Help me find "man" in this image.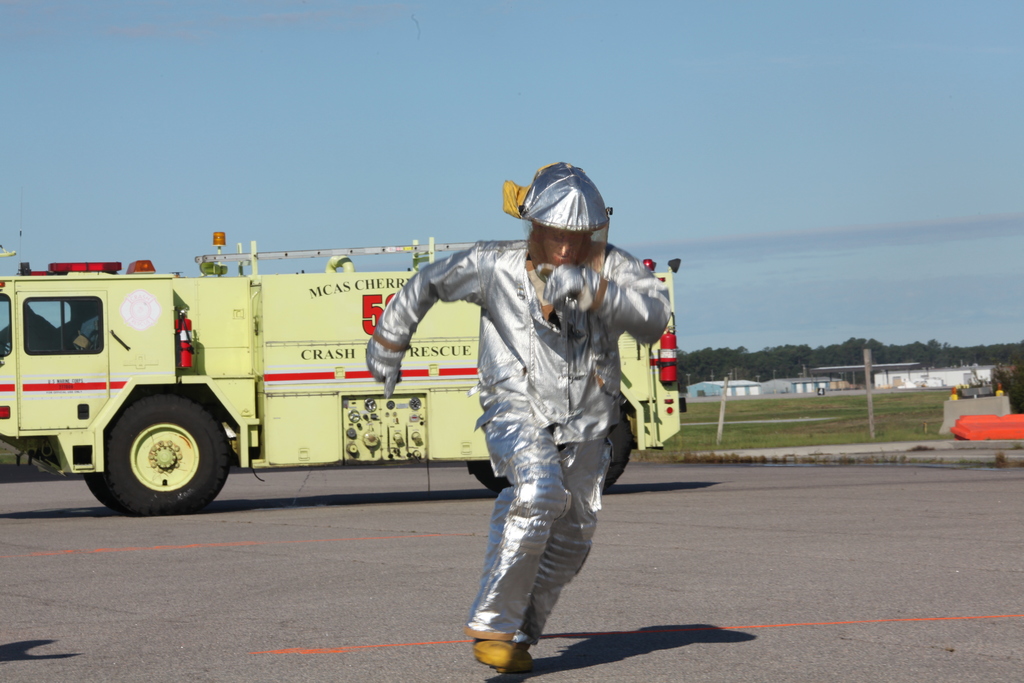
Found it: {"x1": 431, "y1": 192, "x2": 669, "y2": 668}.
